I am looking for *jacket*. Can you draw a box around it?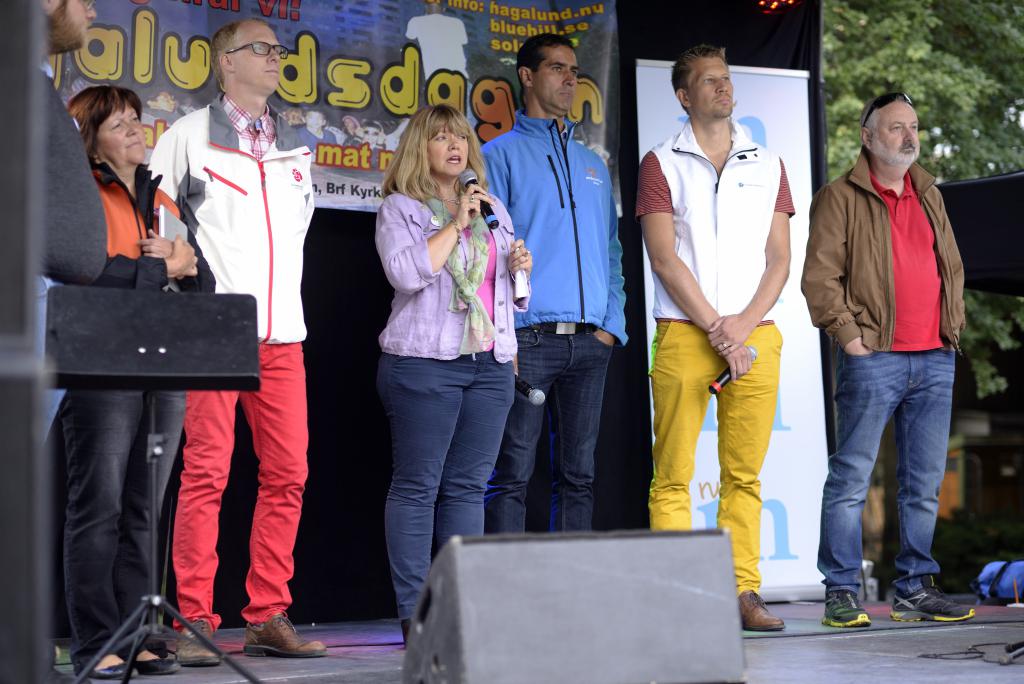
Sure, the bounding box is (x1=486, y1=76, x2=629, y2=337).
